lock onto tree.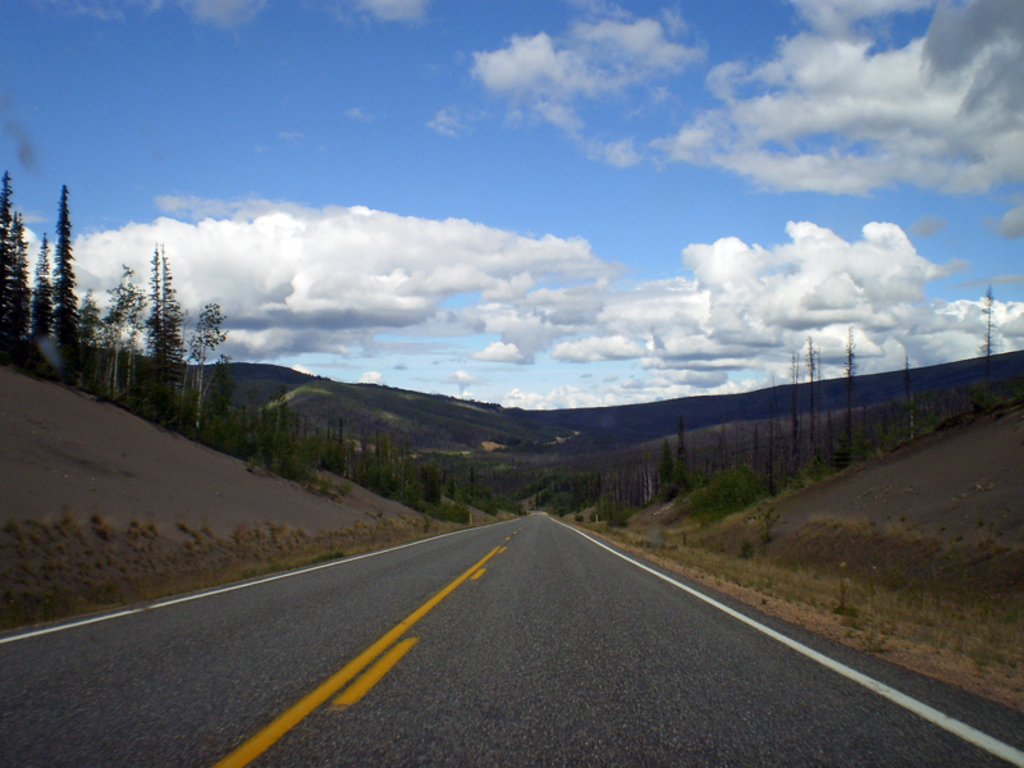
Locked: Rect(136, 247, 196, 426).
